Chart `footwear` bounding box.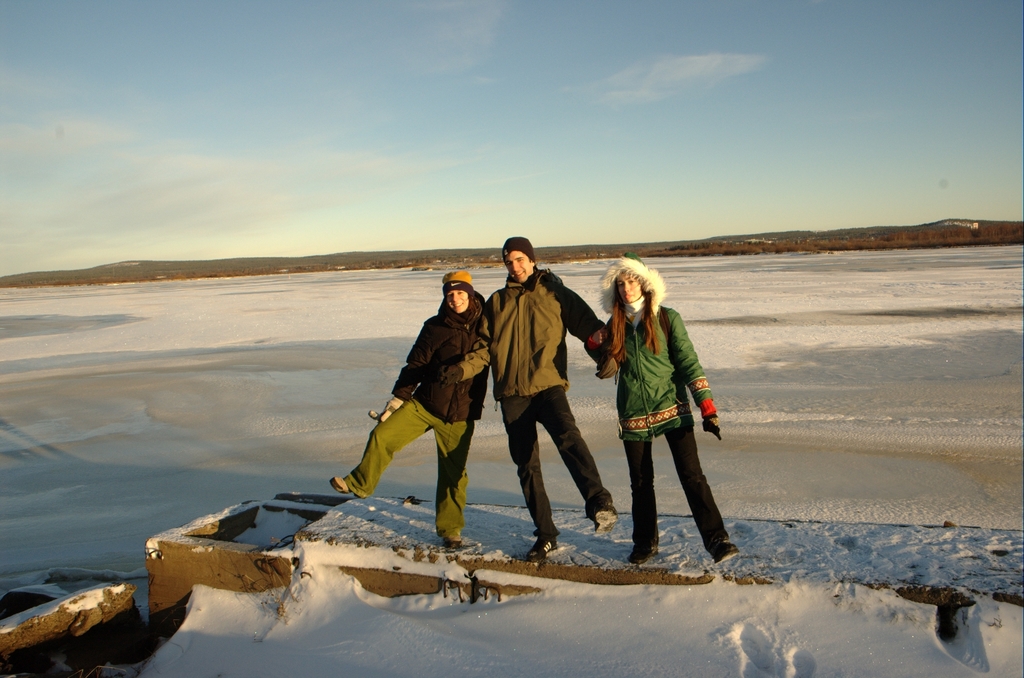
Charted: region(332, 474, 358, 498).
